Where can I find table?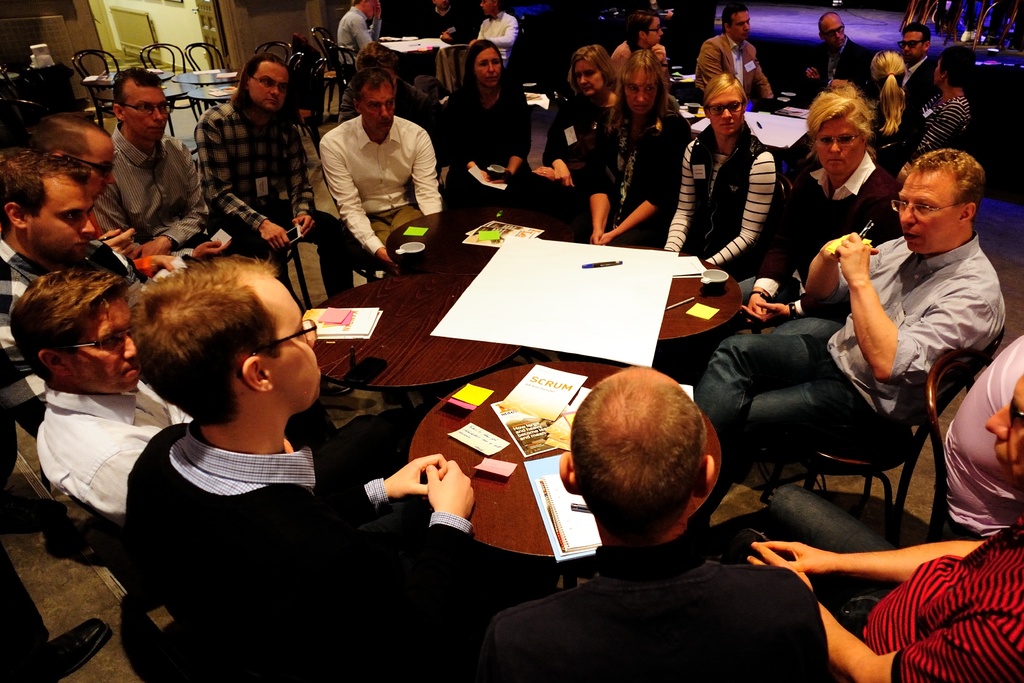
You can find it at x1=378, y1=35, x2=456, y2=58.
